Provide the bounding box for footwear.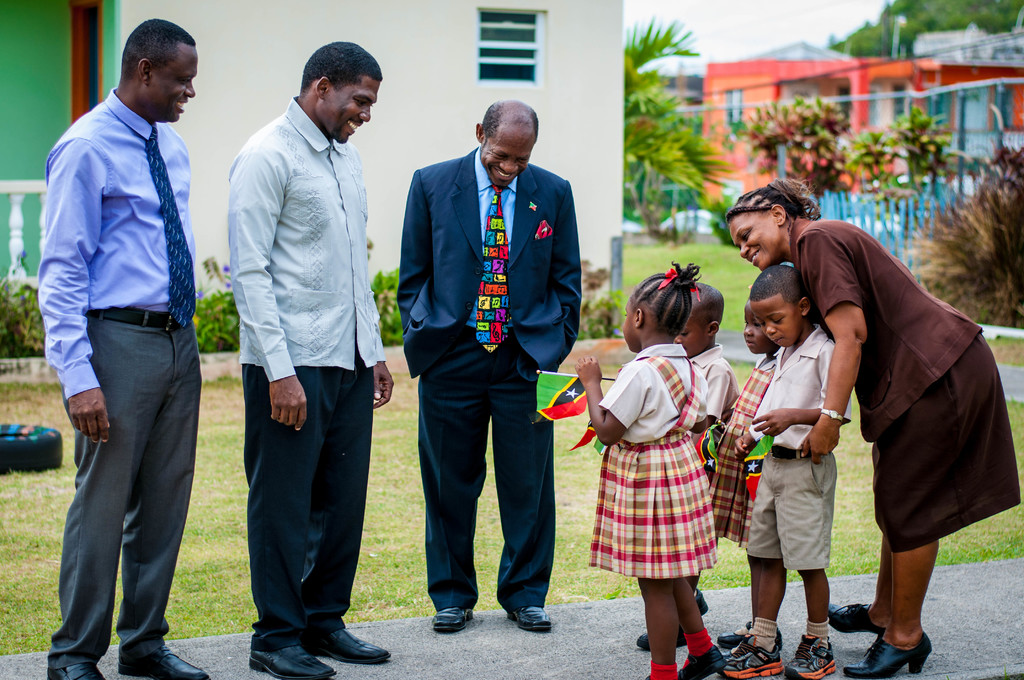
box=[785, 632, 837, 679].
